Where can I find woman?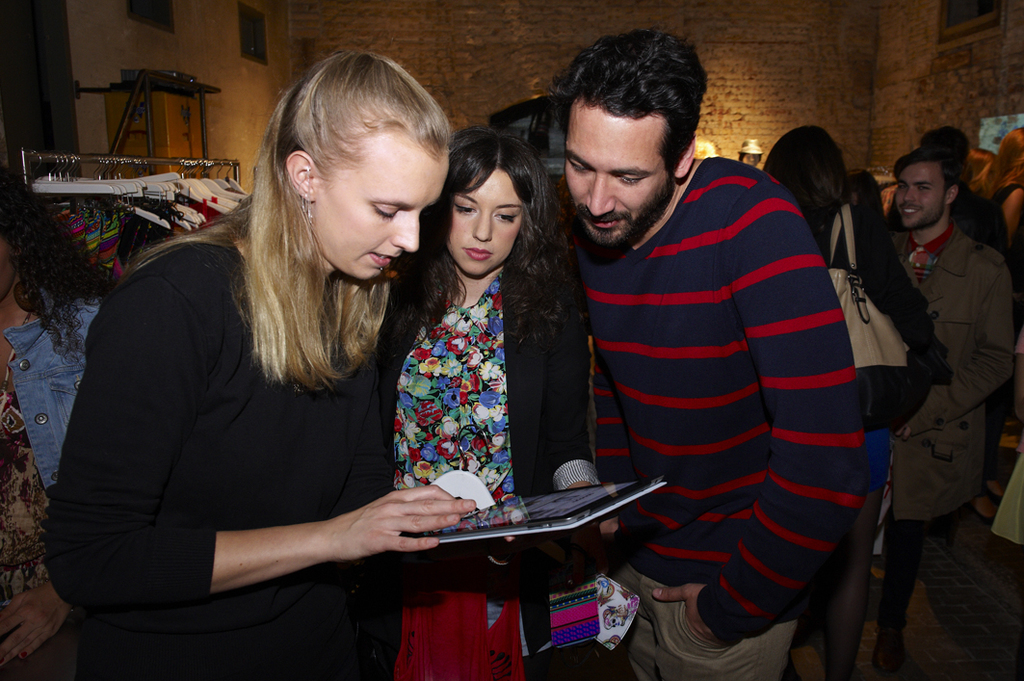
You can find it at 87/69/463/679.
